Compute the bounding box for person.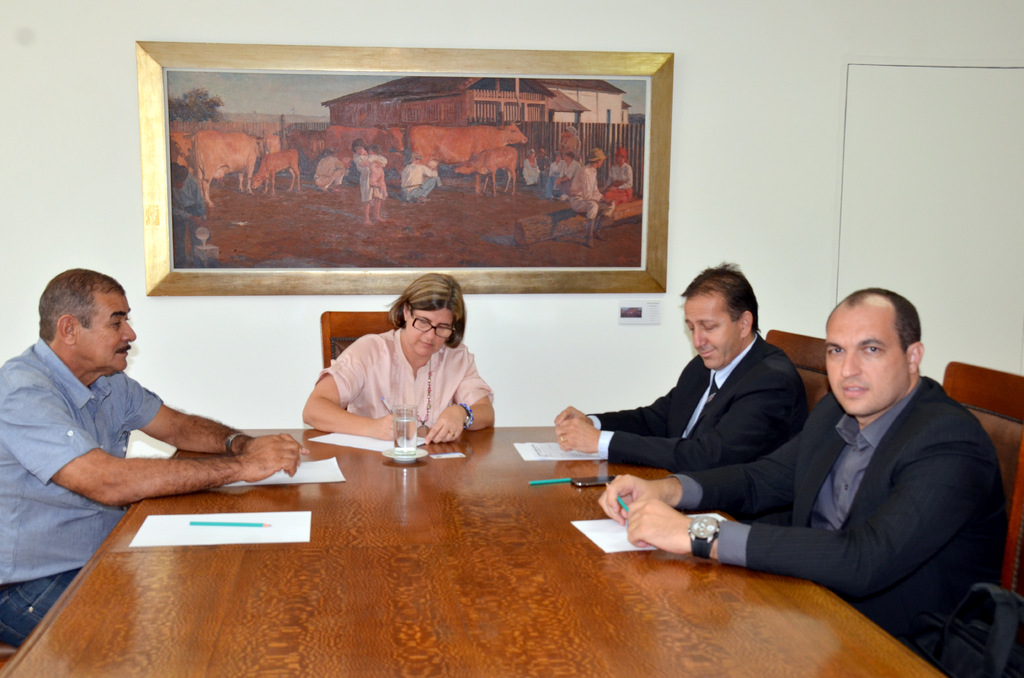
[x1=319, y1=273, x2=501, y2=472].
